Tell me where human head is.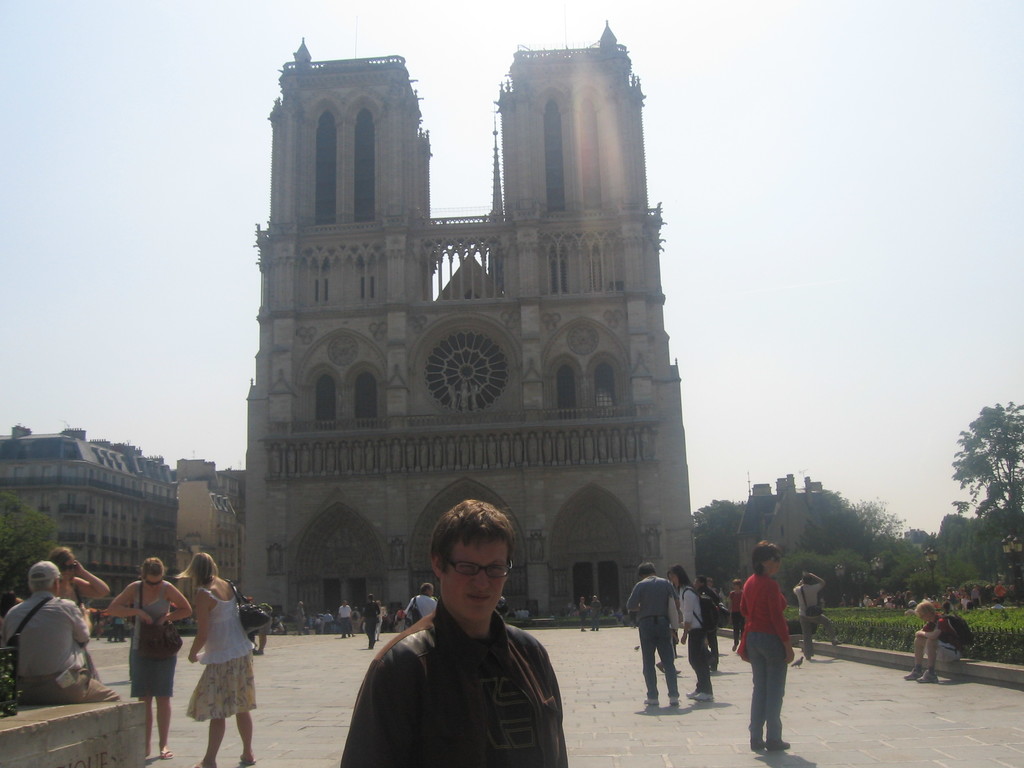
human head is at x1=188, y1=547, x2=218, y2=584.
